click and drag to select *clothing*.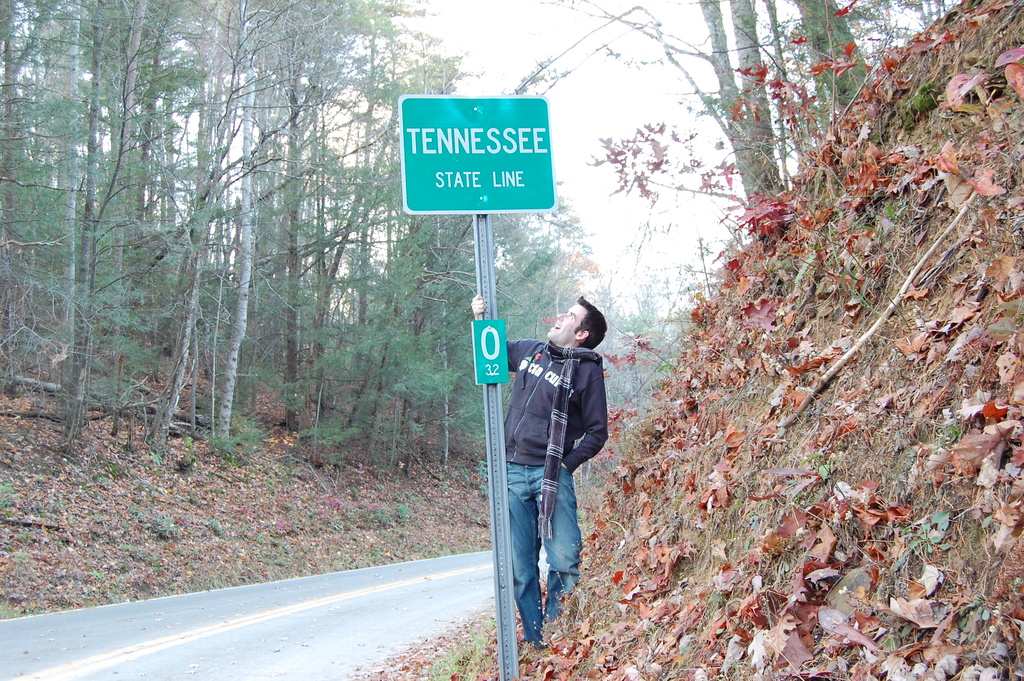
Selection: (x1=482, y1=330, x2=612, y2=640).
